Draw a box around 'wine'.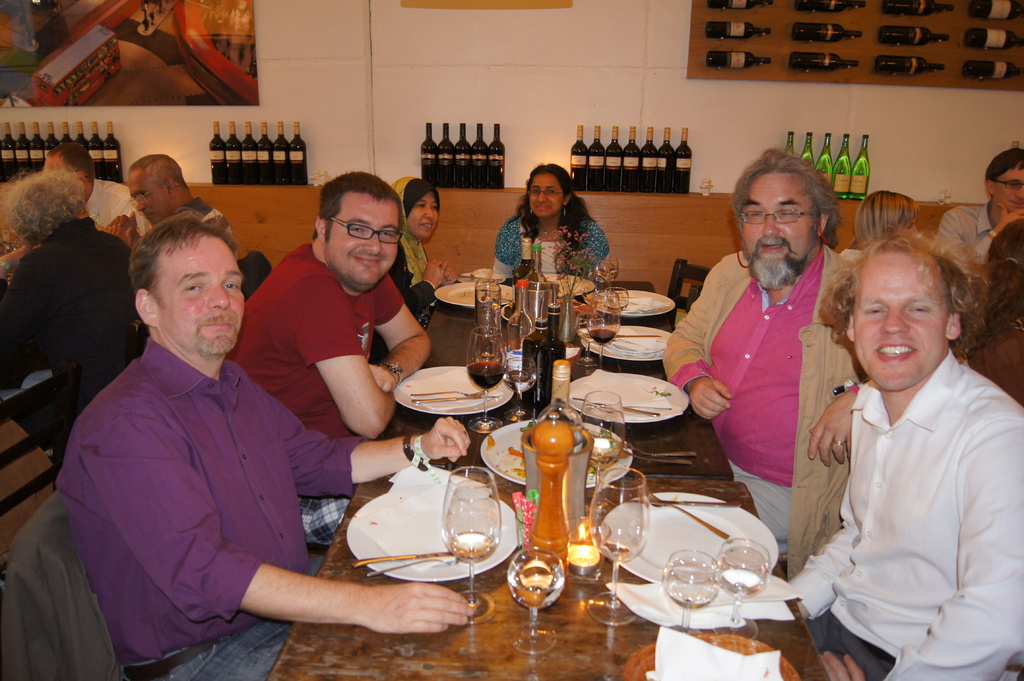
<box>591,440,626,472</box>.
